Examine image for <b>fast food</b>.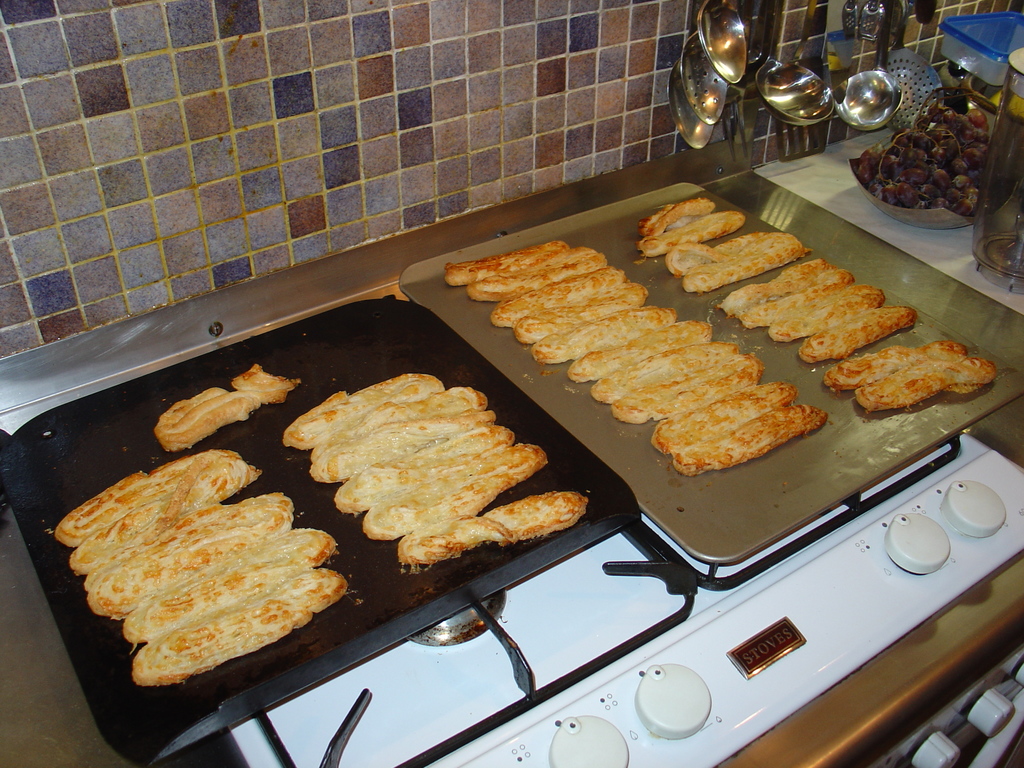
Examination result: Rect(646, 381, 789, 452).
